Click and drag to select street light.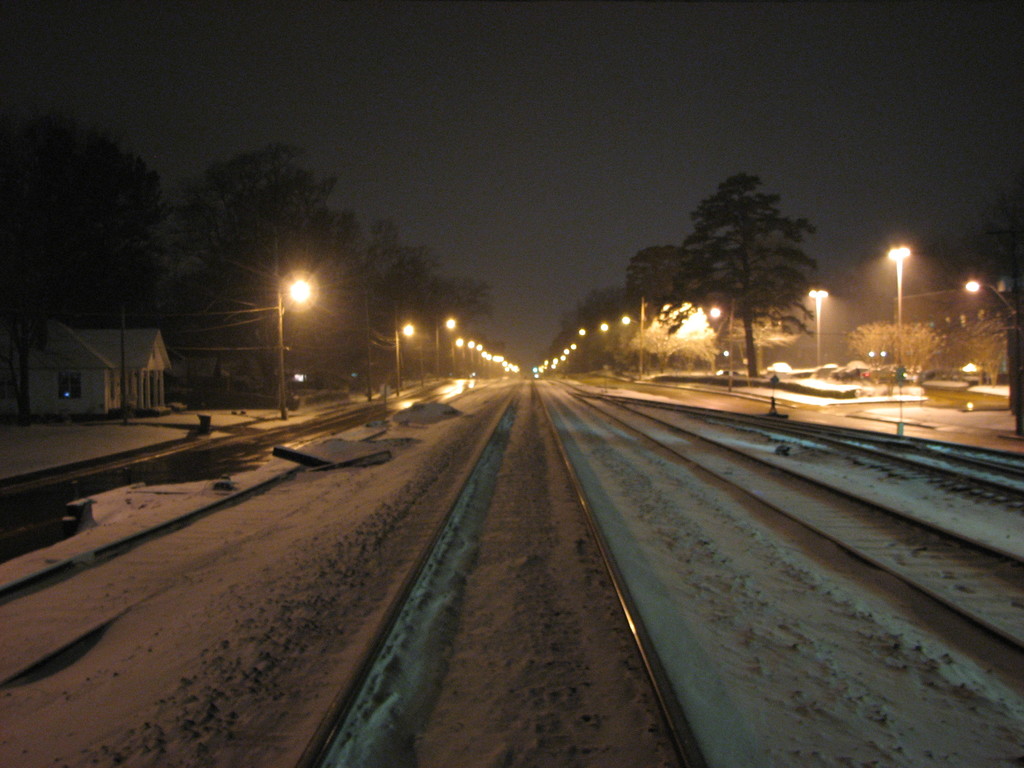
Selection: detection(452, 335, 465, 369).
